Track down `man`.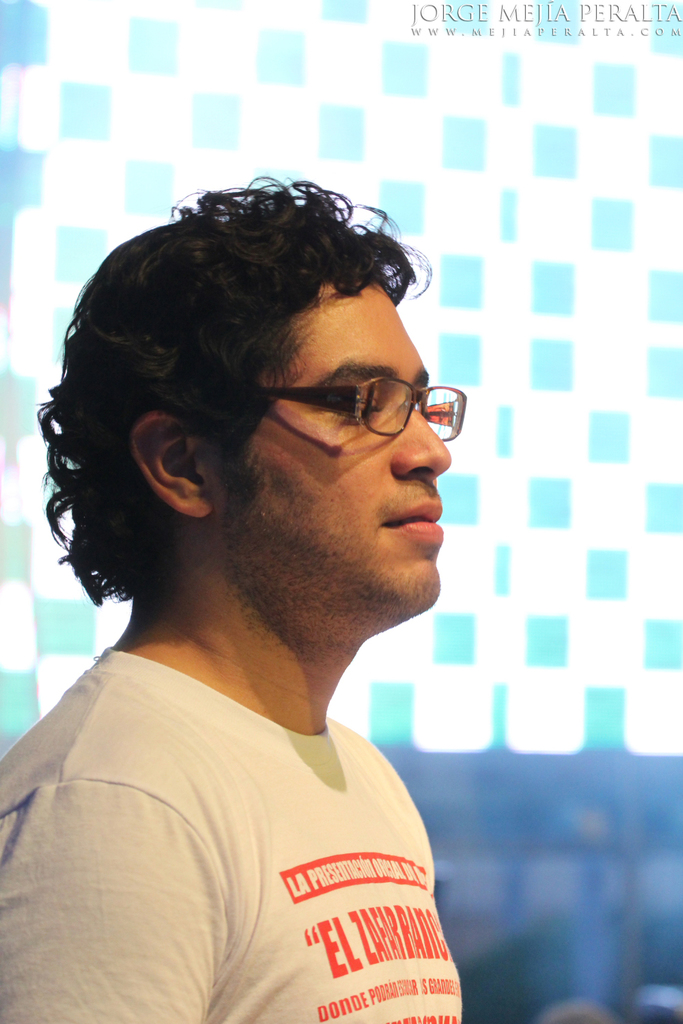
Tracked to detection(0, 186, 550, 1007).
